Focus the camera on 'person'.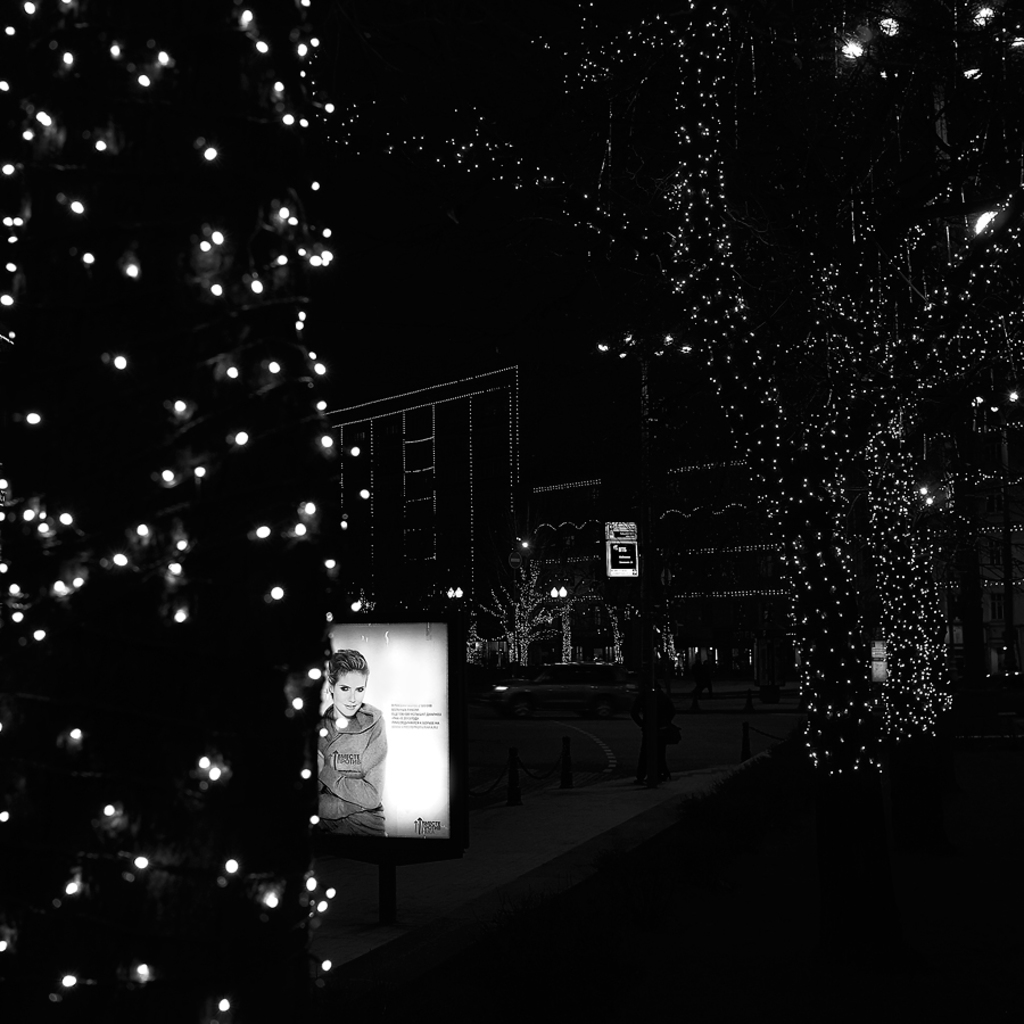
Focus region: [311, 650, 386, 835].
